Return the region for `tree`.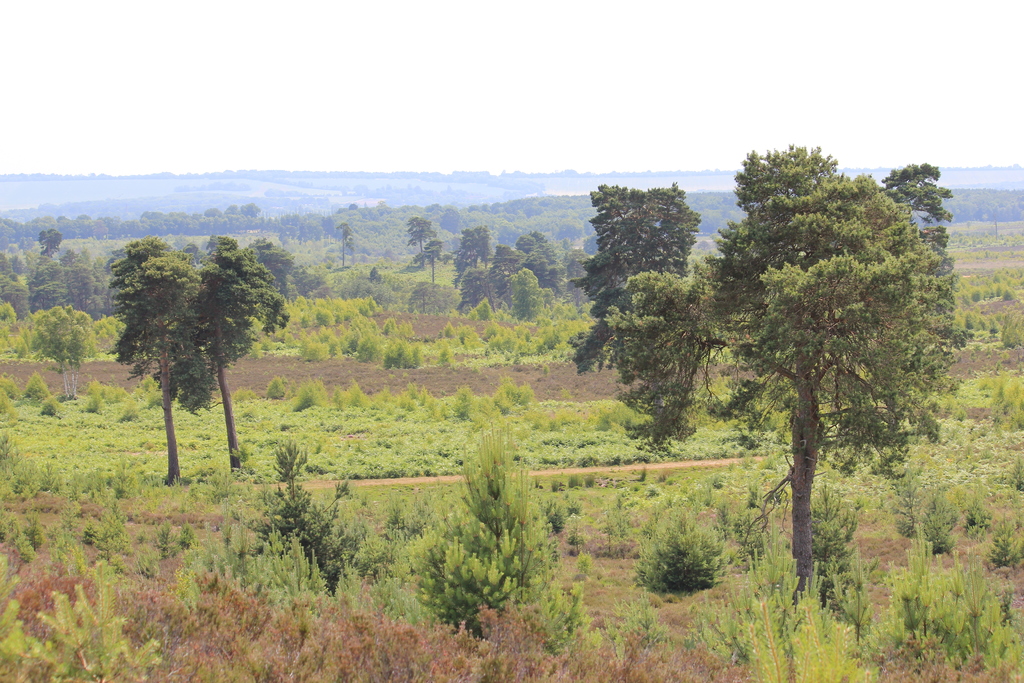
BBox(228, 441, 367, 587).
